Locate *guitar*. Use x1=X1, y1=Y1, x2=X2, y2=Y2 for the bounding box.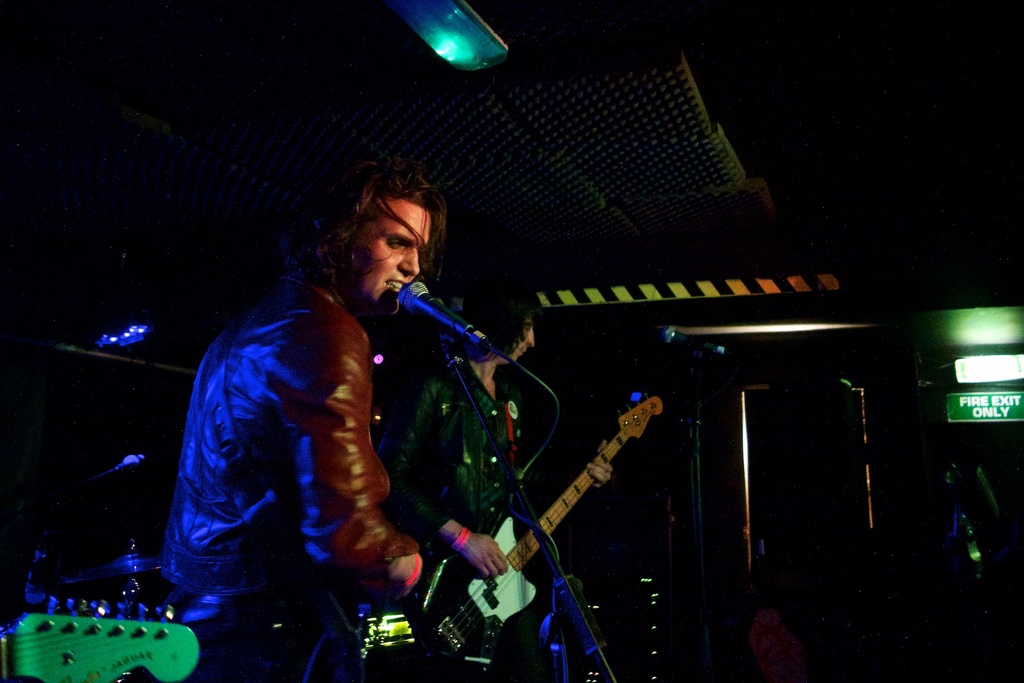
x1=392, y1=390, x2=669, y2=682.
